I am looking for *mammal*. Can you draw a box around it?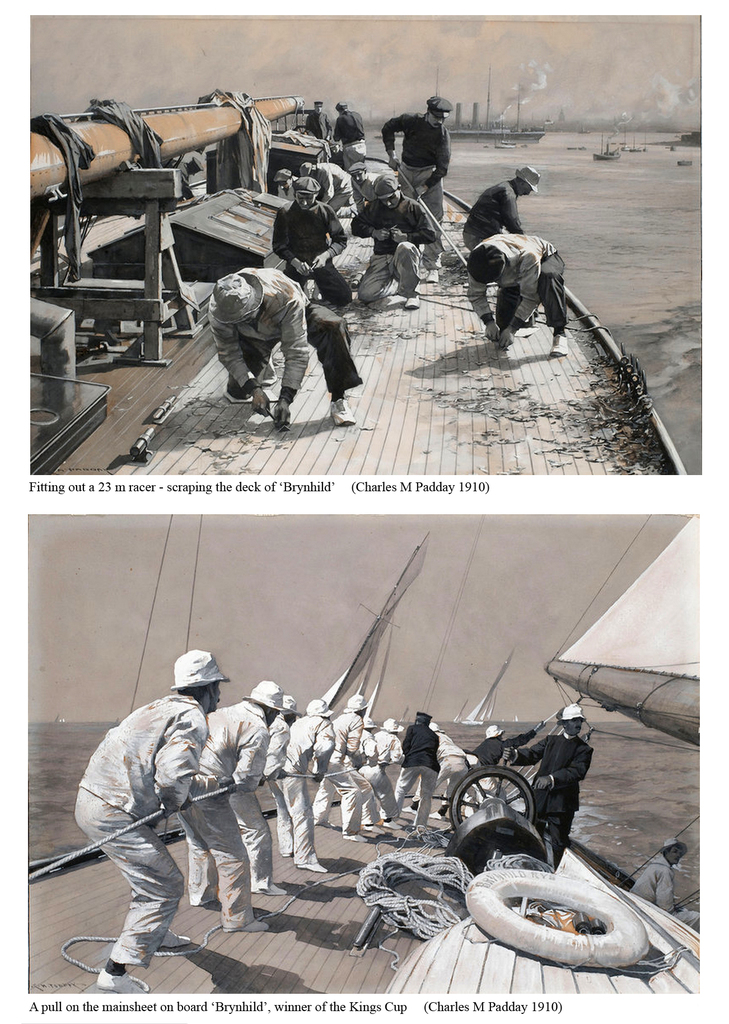
Sure, the bounding box is locate(307, 99, 336, 140).
